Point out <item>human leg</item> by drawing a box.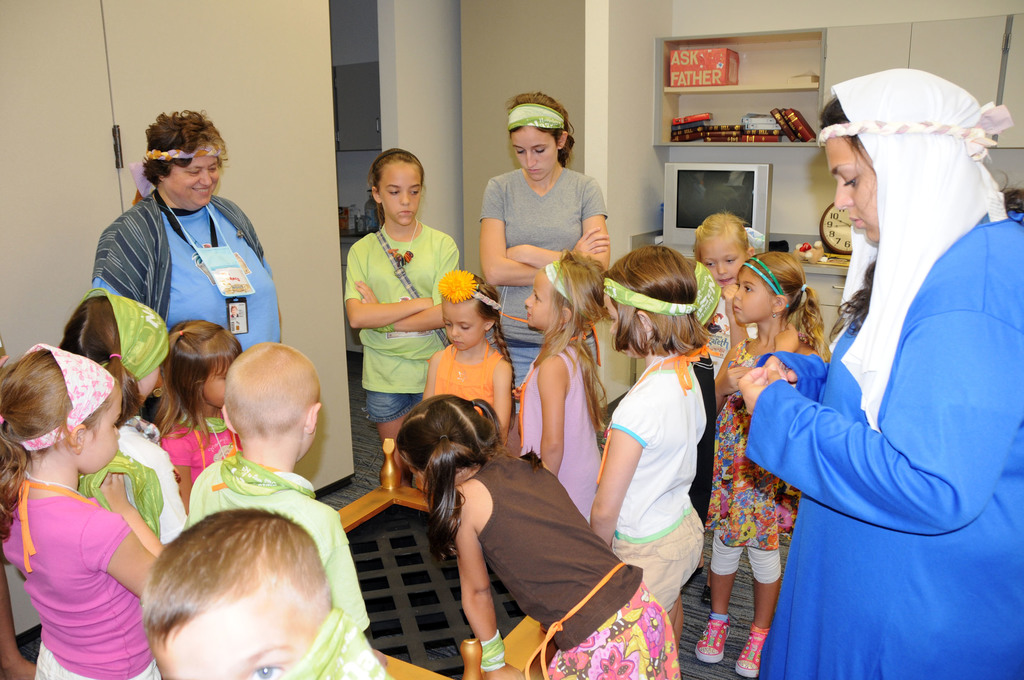
694 530 743 663.
